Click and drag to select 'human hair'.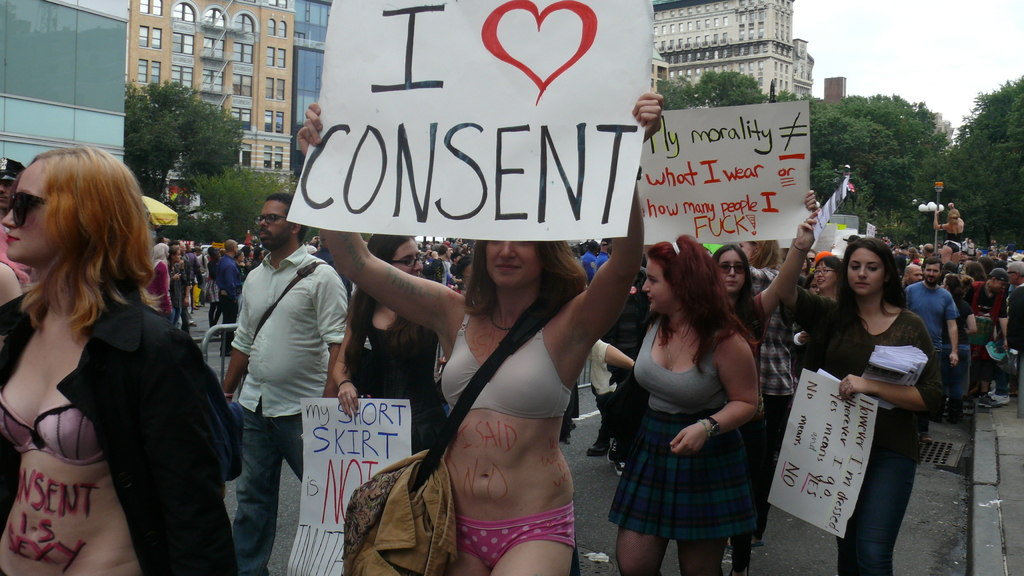
Selection: {"left": 462, "top": 241, "right": 586, "bottom": 317}.
